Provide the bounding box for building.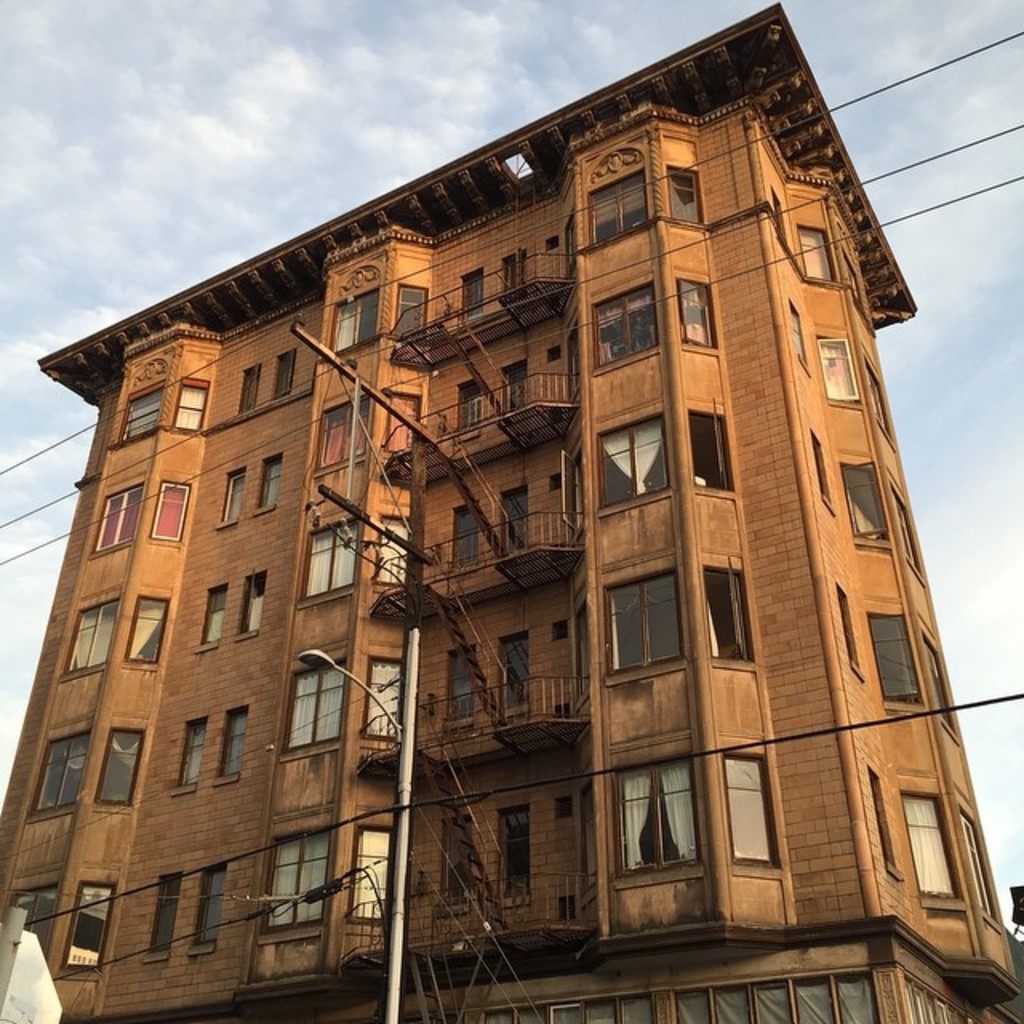
(0,0,1022,1022).
